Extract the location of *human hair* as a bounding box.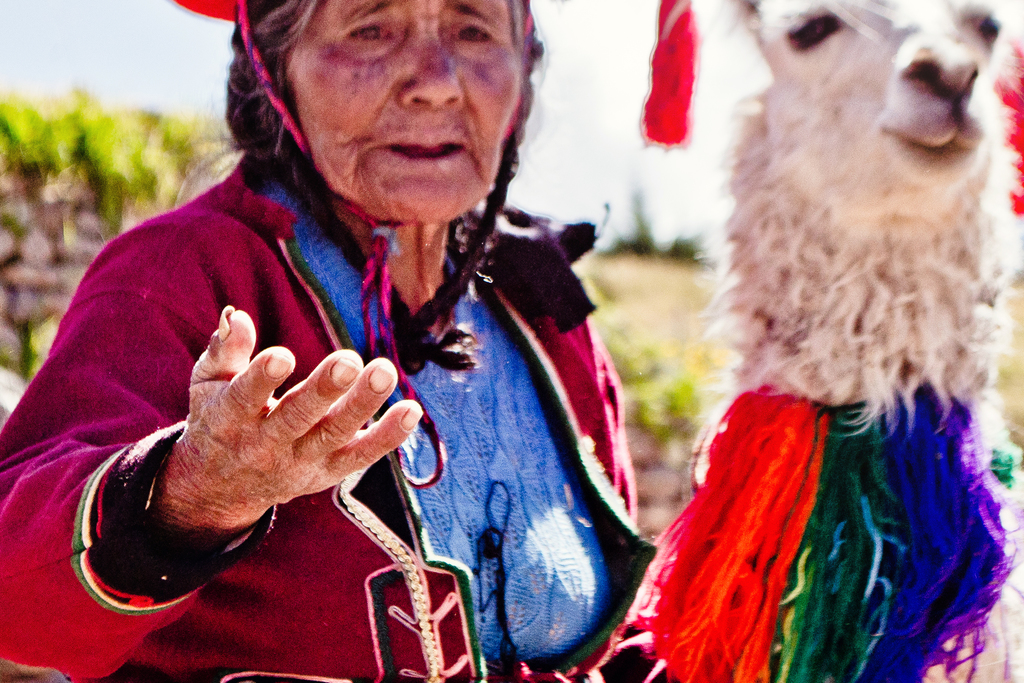
BBox(221, 0, 545, 379).
